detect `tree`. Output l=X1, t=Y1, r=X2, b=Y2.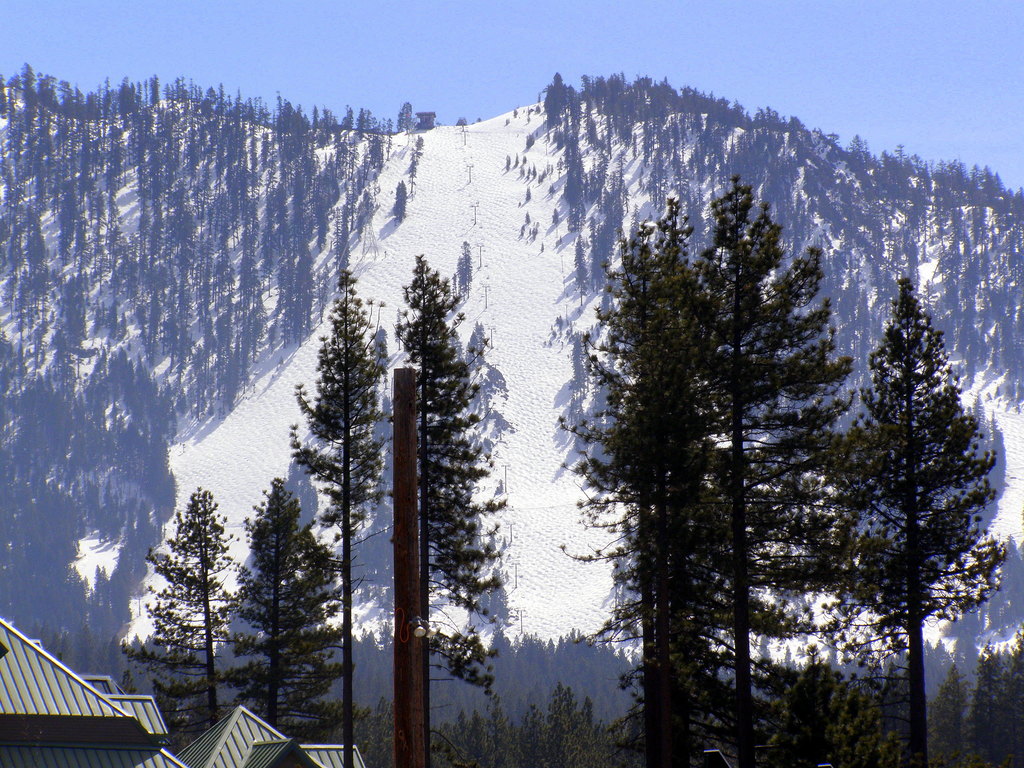
l=278, t=266, r=392, b=767.
